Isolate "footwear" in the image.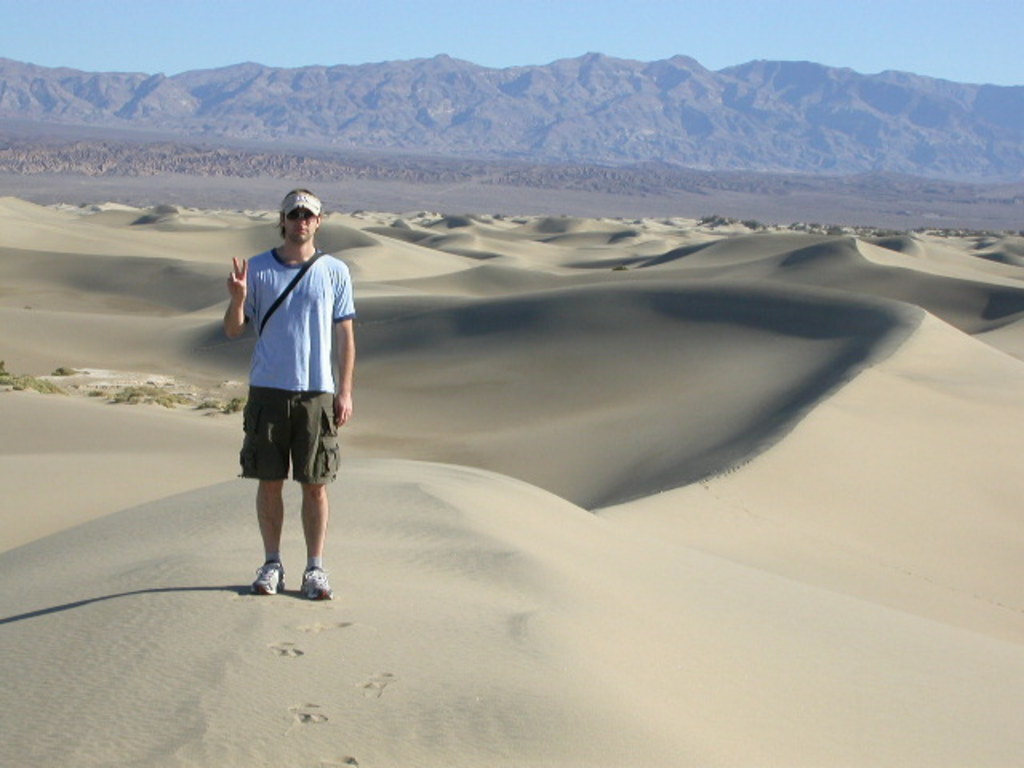
Isolated region: bbox=(250, 565, 288, 595).
